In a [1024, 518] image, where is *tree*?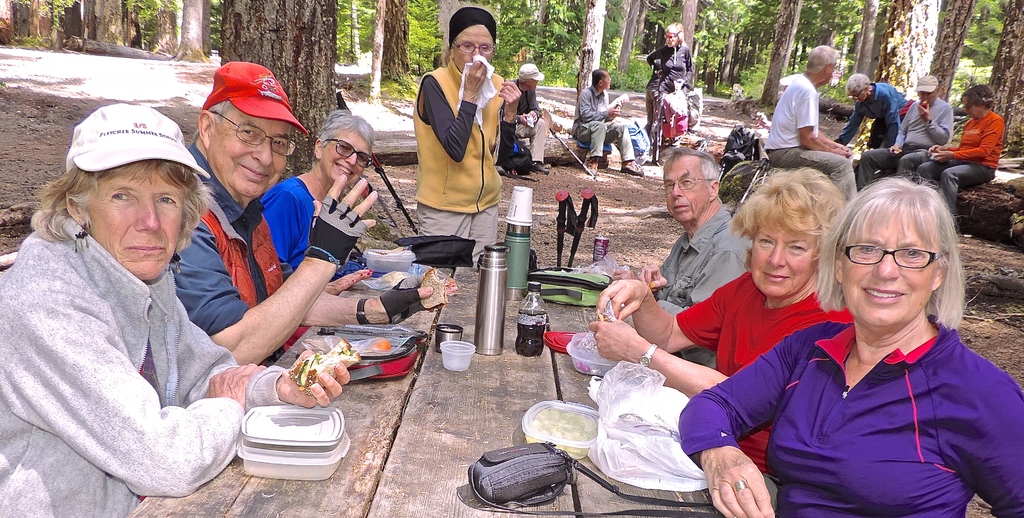
<box>64,35,170,60</box>.
